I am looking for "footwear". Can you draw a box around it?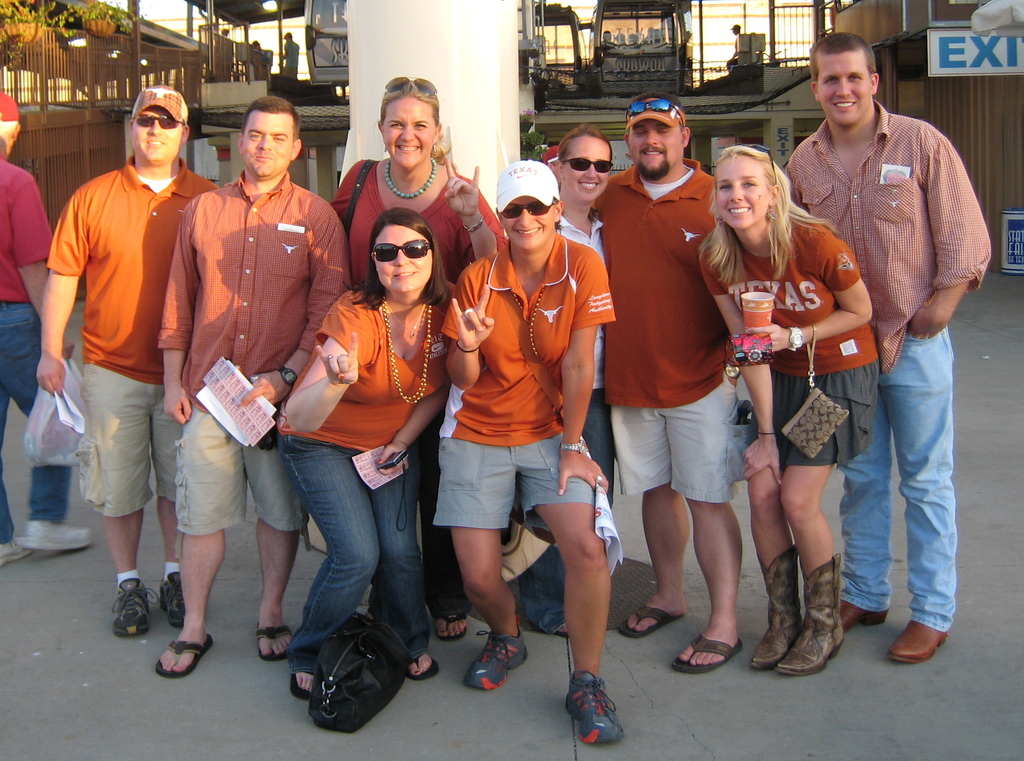
Sure, the bounding box is (887,618,952,665).
